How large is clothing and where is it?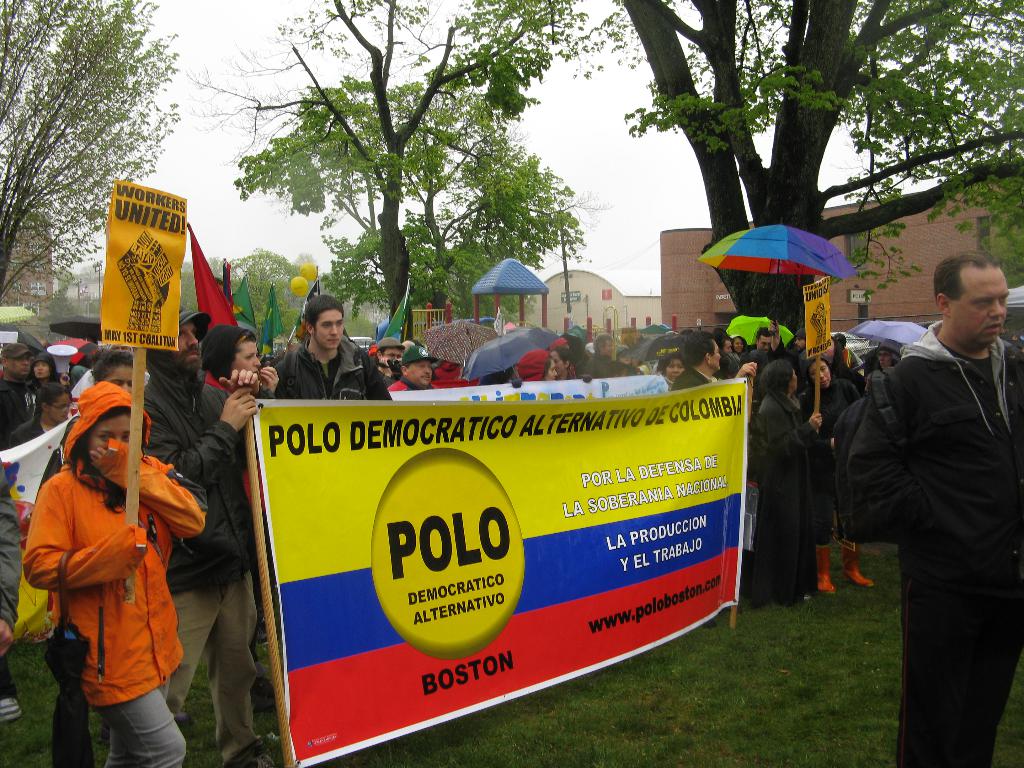
Bounding box: Rect(739, 342, 772, 364).
